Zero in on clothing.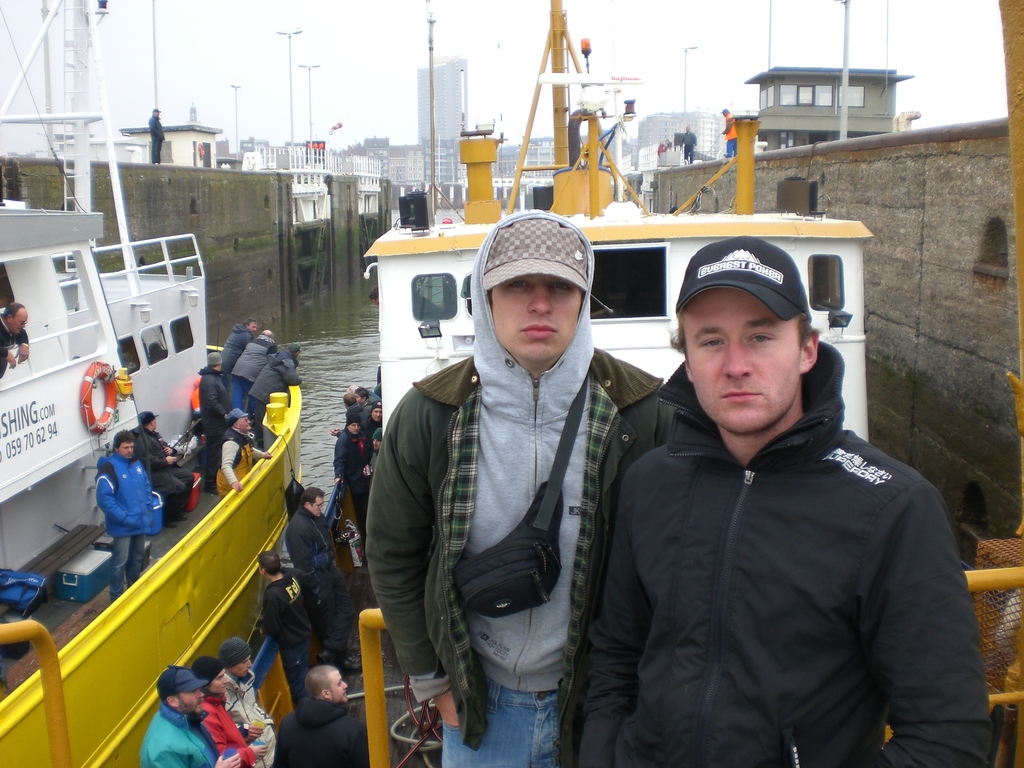
Zeroed in: (left=247, top=344, right=299, bottom=431).
